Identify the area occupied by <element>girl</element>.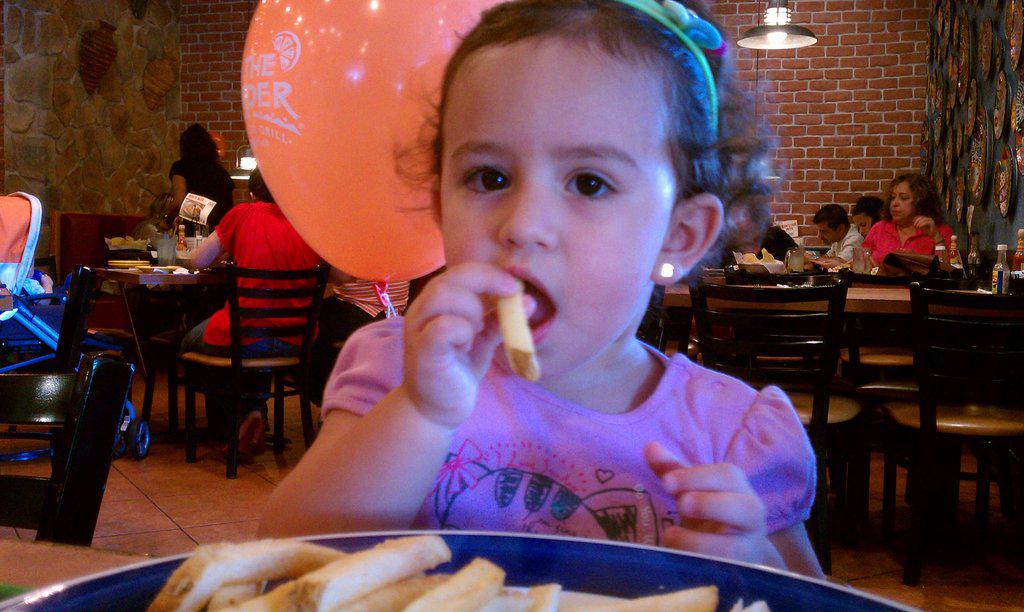
Area: <box>259,0,834,585</box>.
